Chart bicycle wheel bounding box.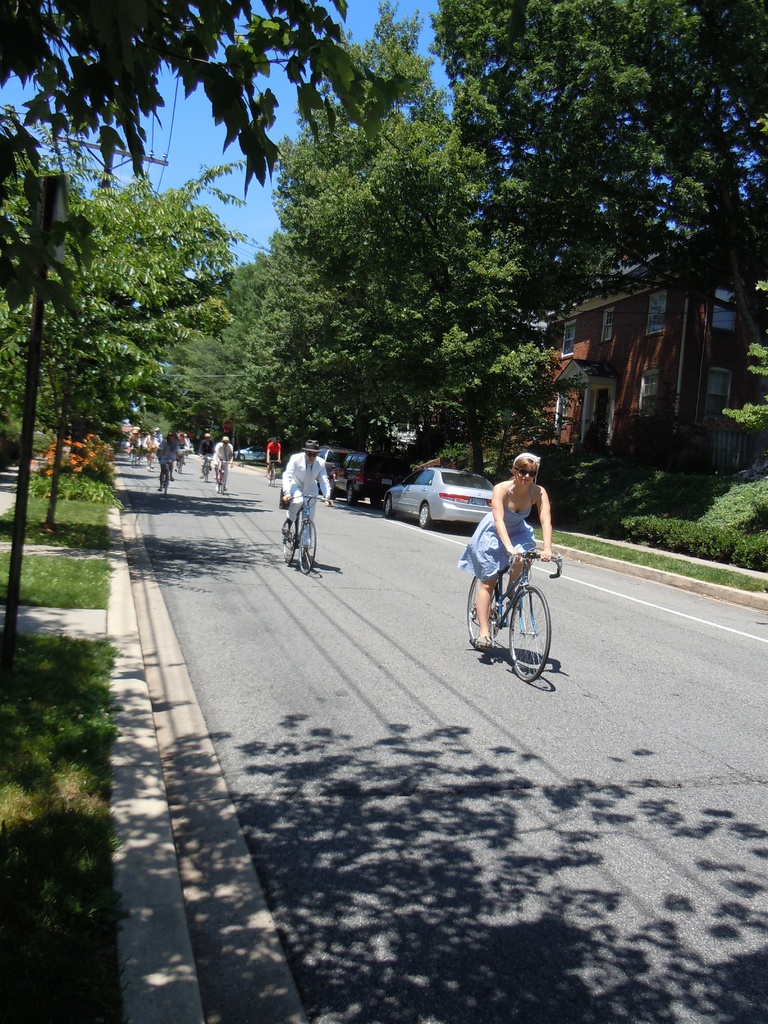
Charted: box(205, 454, 213, 481).
